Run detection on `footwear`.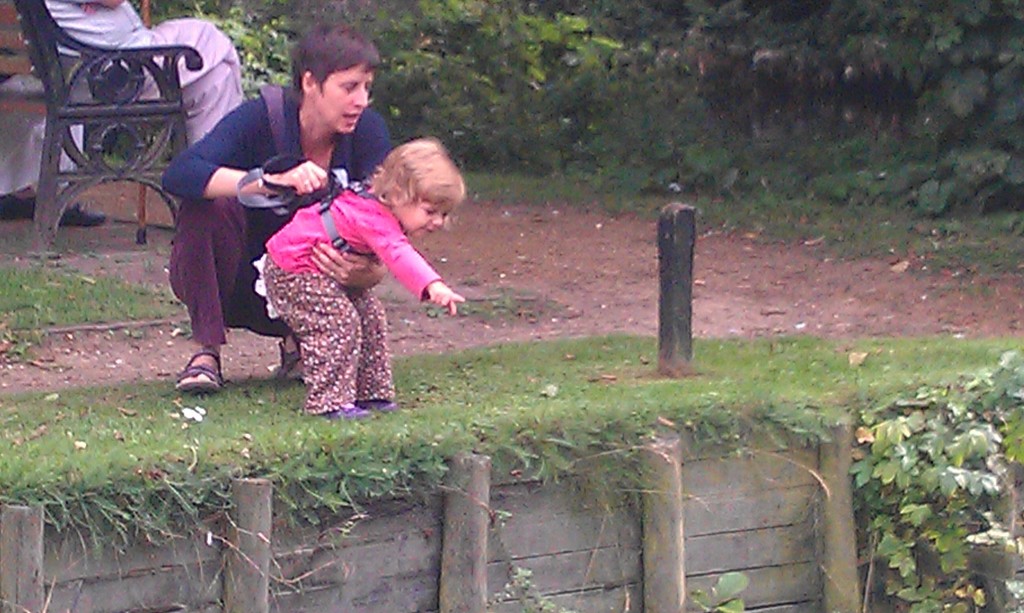
Result: left=378, top=399, right=397, bottom=411.
